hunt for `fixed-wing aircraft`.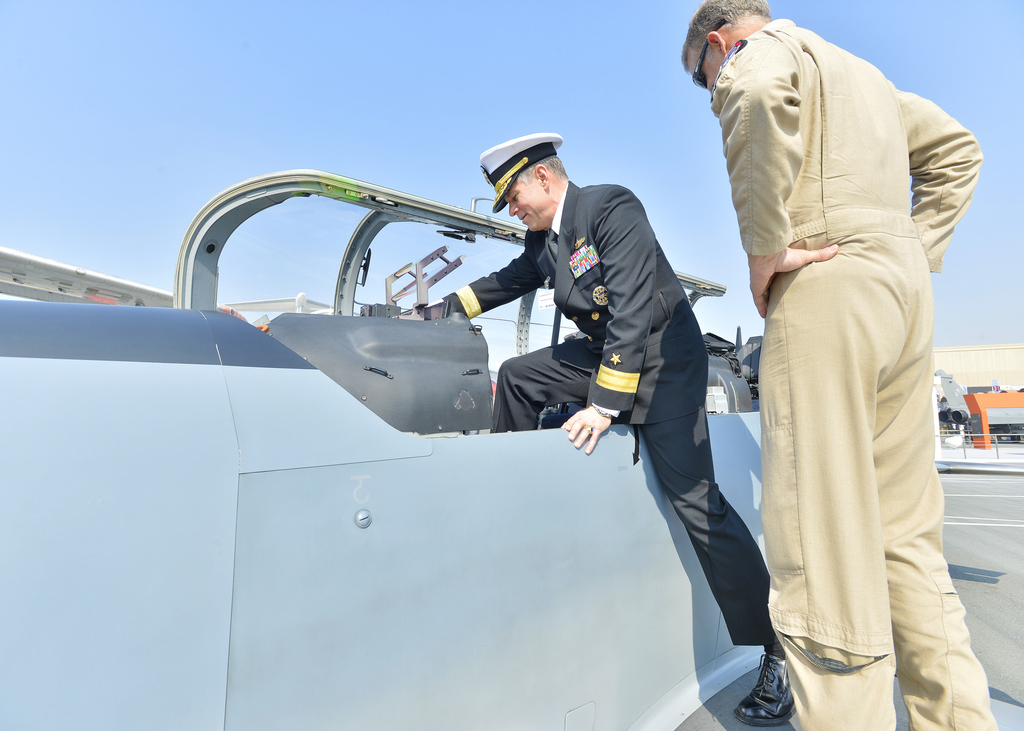
Hunted down at box=[3, 169, 1023, 730].
